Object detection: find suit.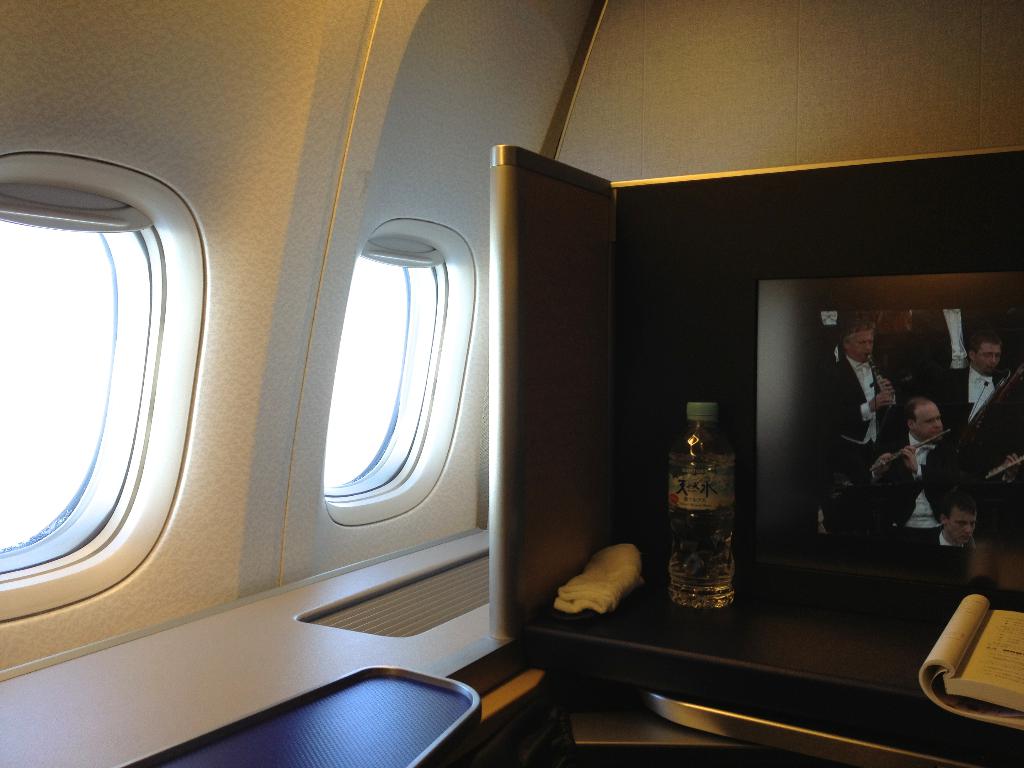
929/531/980/549.
